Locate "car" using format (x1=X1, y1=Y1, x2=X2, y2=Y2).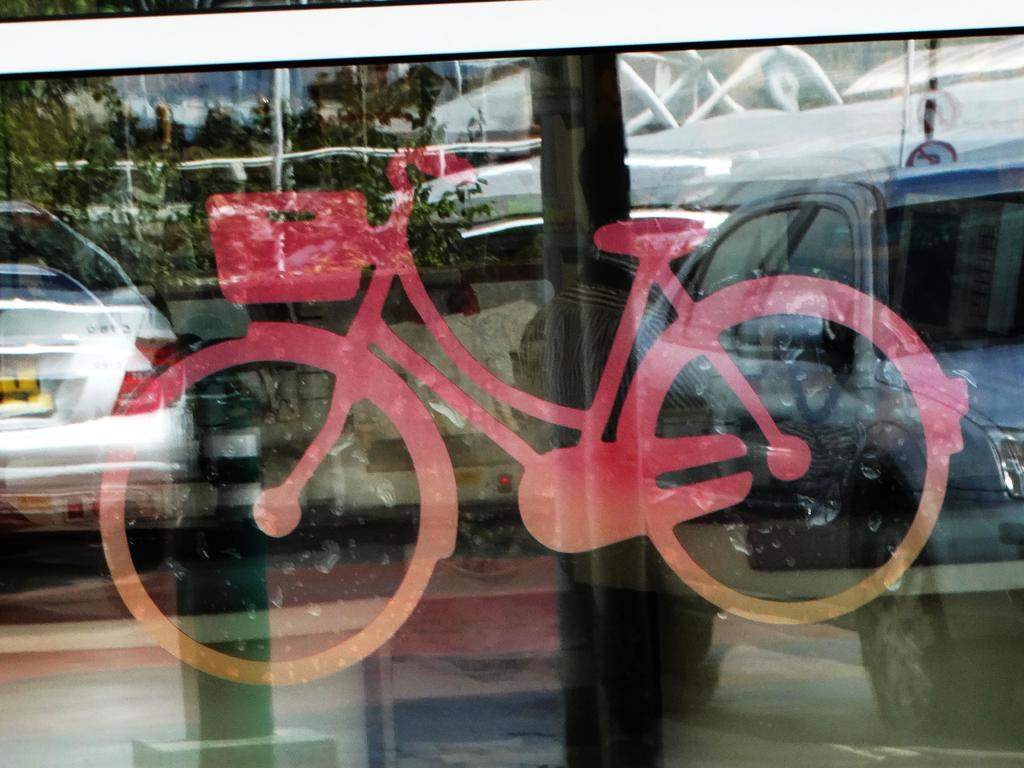
(x1=0, y1=199, x2=202, y2=535).
